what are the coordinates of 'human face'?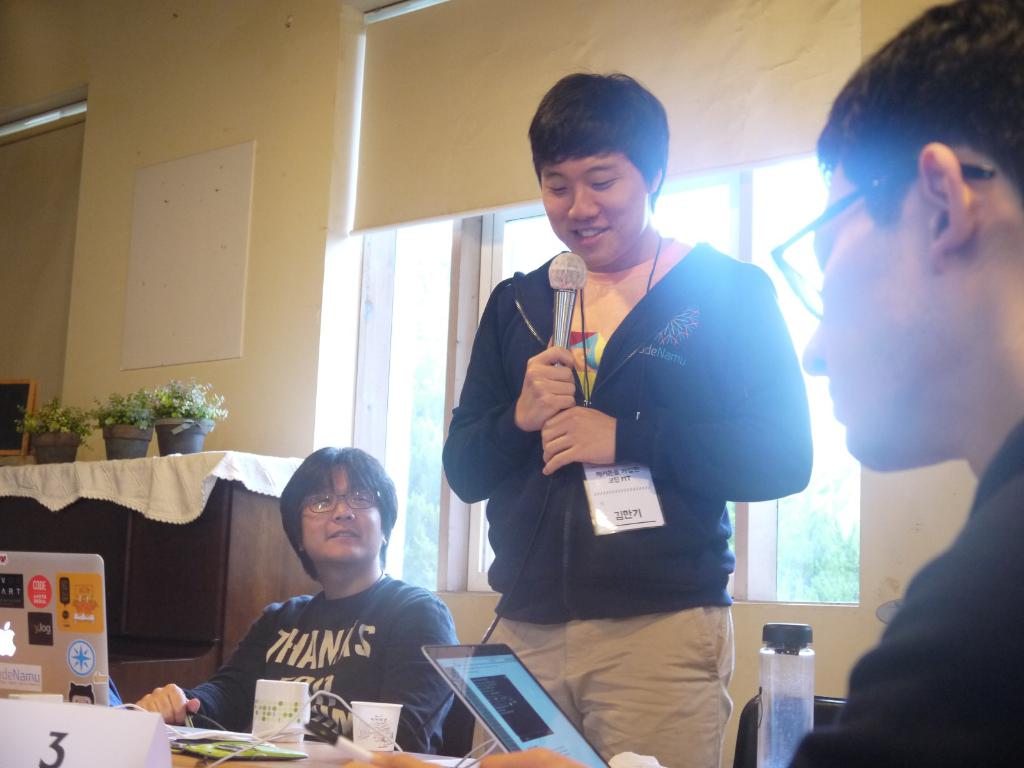
<bbox>301, 458, 381, 565</bbox>.
